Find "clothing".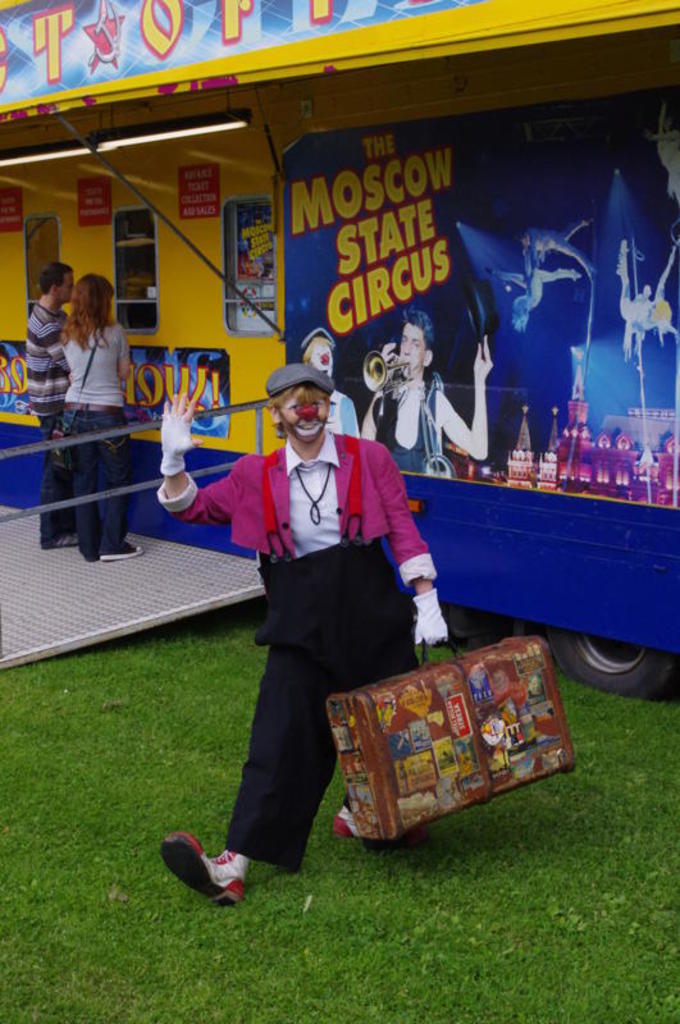
(x1=147, y1=424, x2=438, y2=856).
